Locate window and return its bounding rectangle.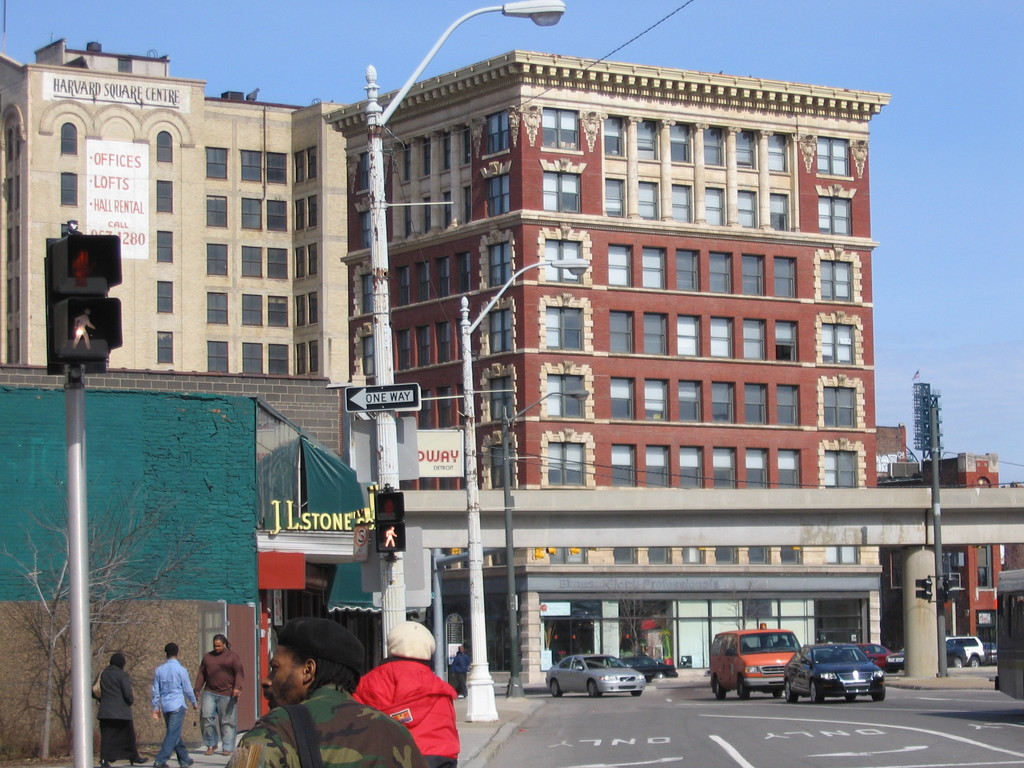
rect(705, 253, 732, 284).
